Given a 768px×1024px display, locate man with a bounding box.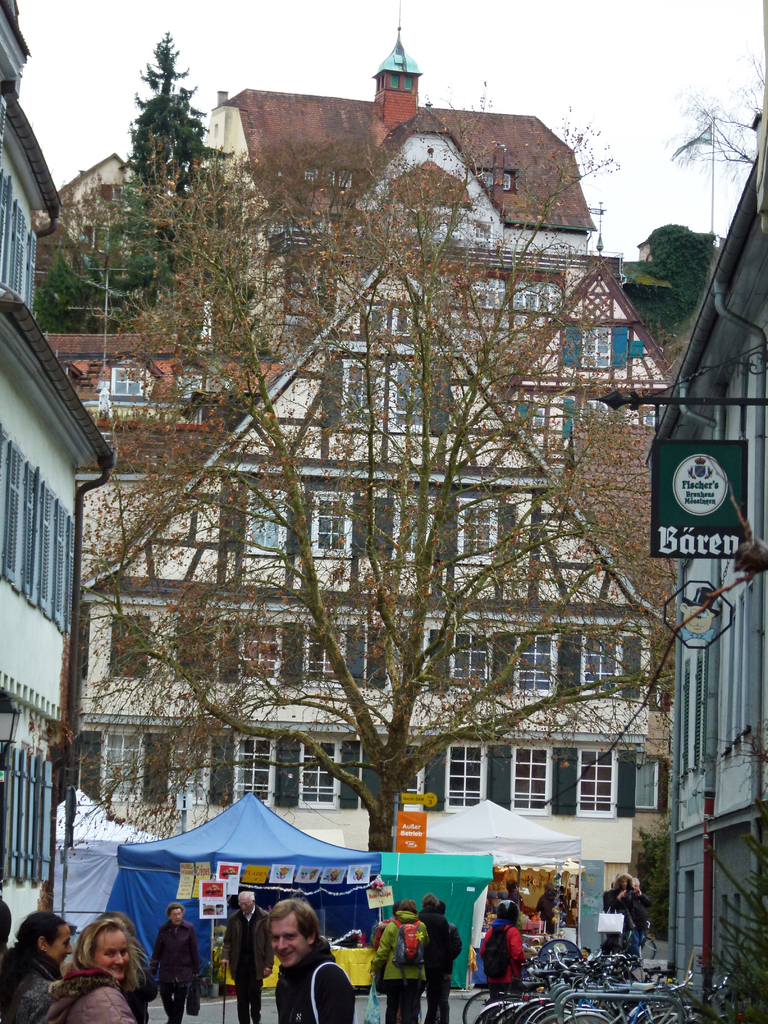
Located: [left=497, top=874, right=534, bottom=916].
